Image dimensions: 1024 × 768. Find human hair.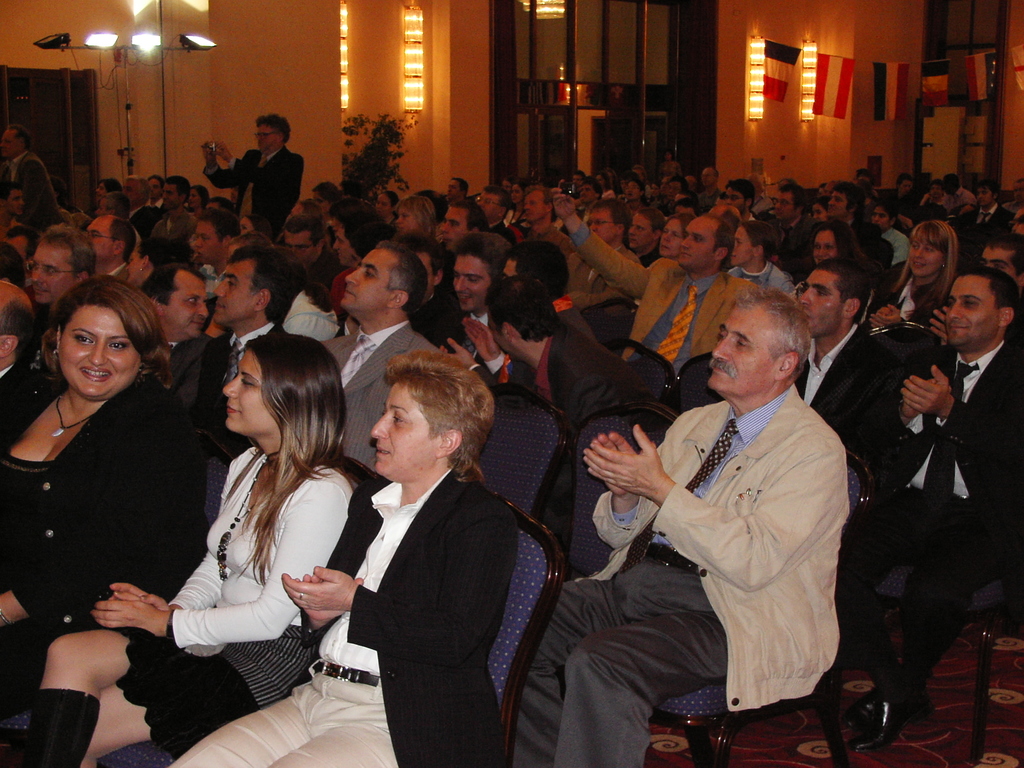
region(623, 172, 640, 180).
